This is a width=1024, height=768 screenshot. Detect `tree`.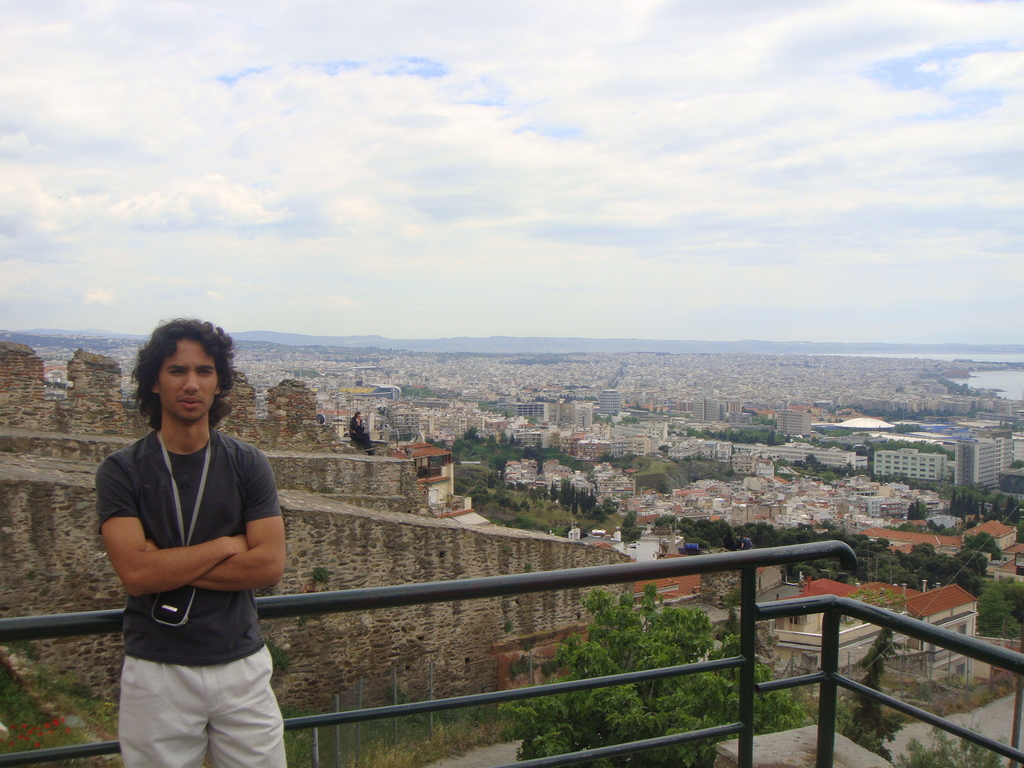
[907, 495, 928, 515].
